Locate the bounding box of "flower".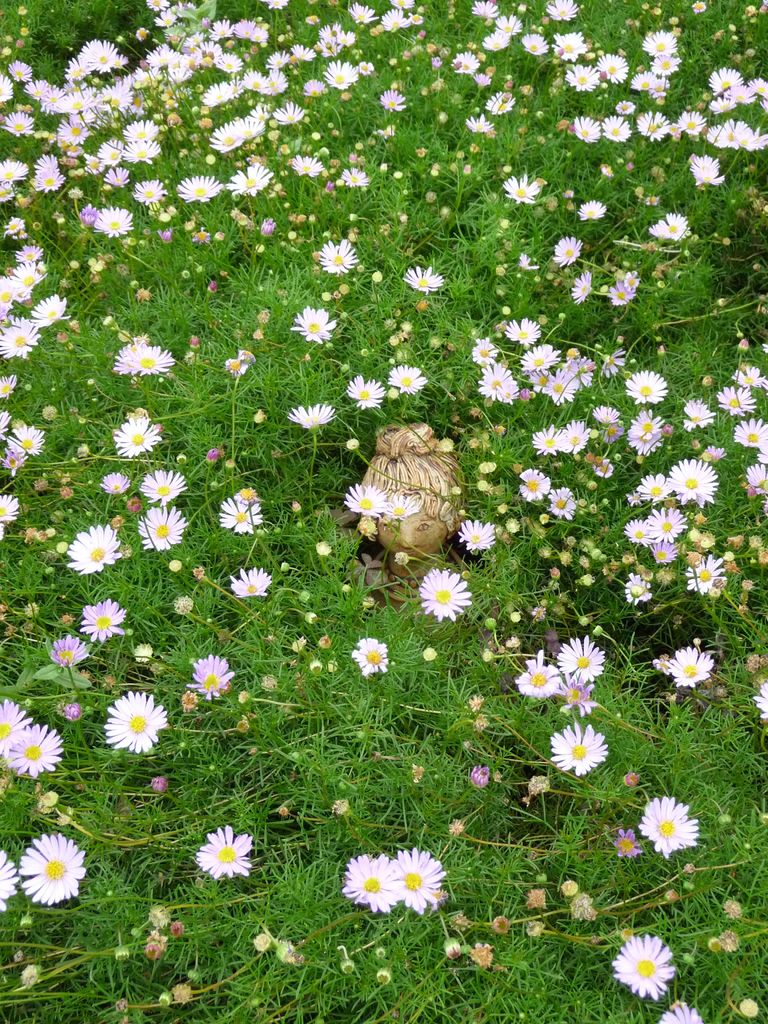
Bounding box: 6:725:62:774.
